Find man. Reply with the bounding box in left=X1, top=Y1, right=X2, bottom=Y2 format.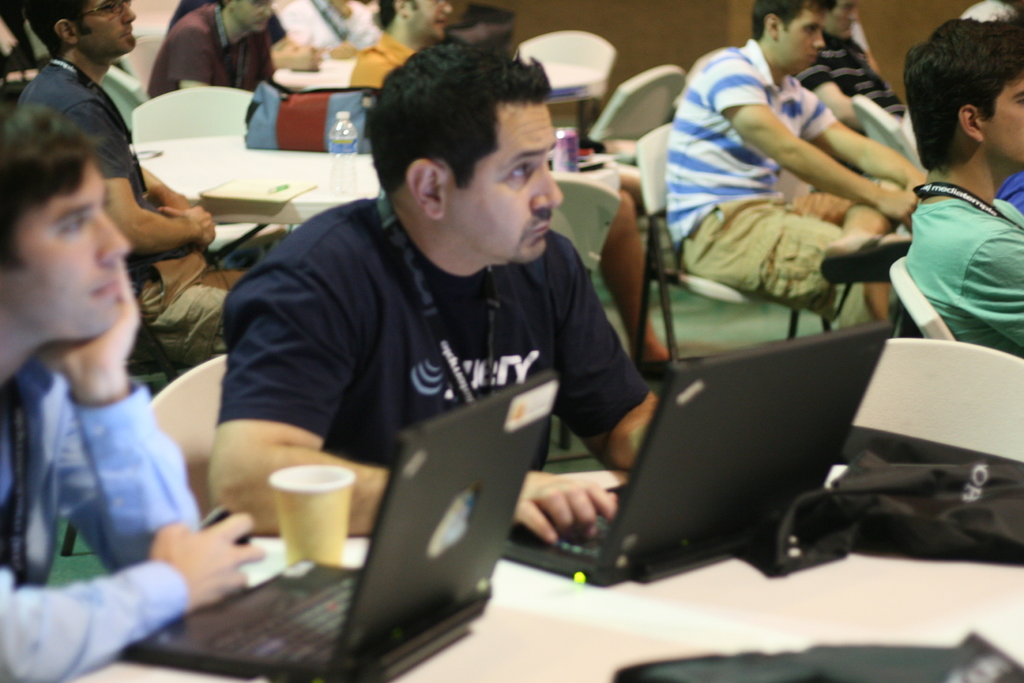
left=141, top=0, right=280, bottom=97.
